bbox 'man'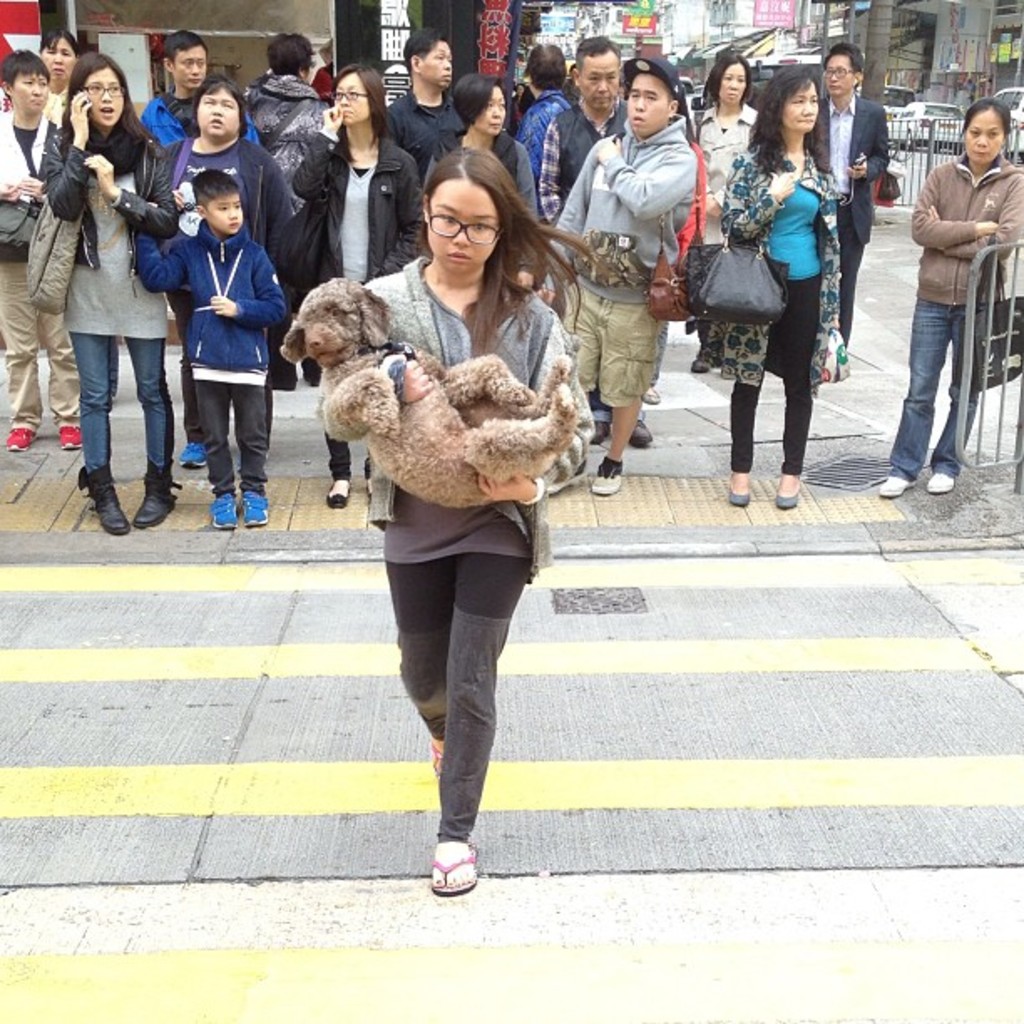
(540, 35, 639, 221)
